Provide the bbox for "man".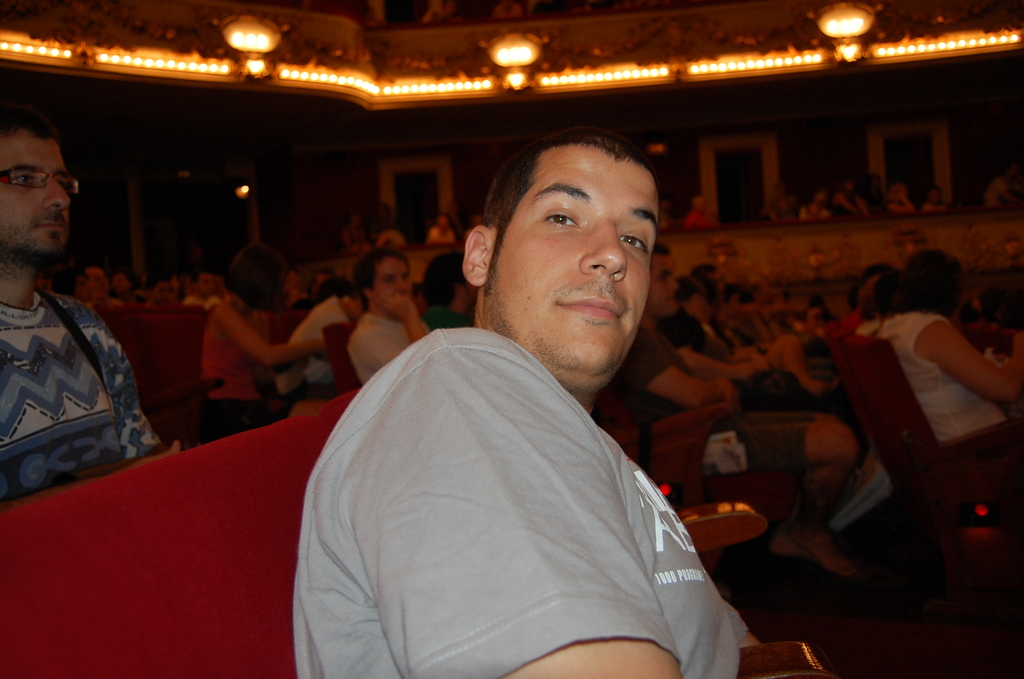
(x1=298, y1=131, x2=795, y2=670).
